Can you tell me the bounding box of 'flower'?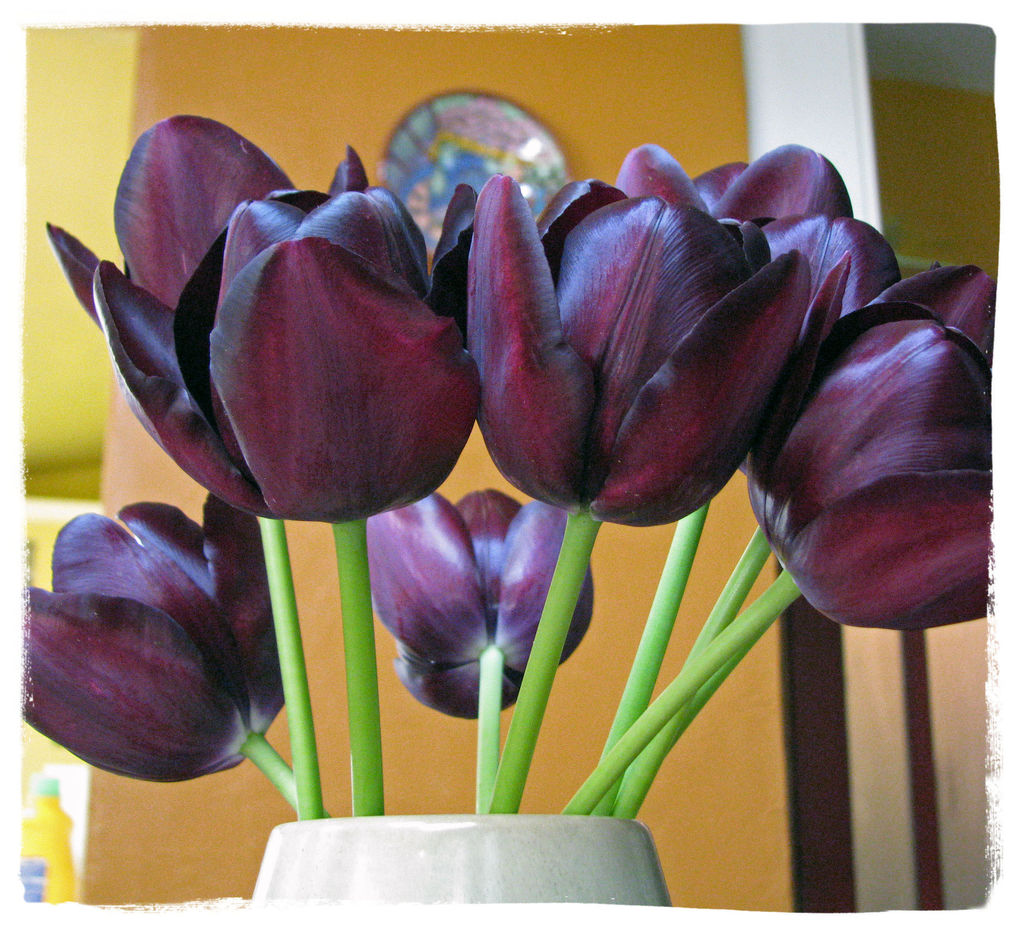
[749, 236, 996, 633].
